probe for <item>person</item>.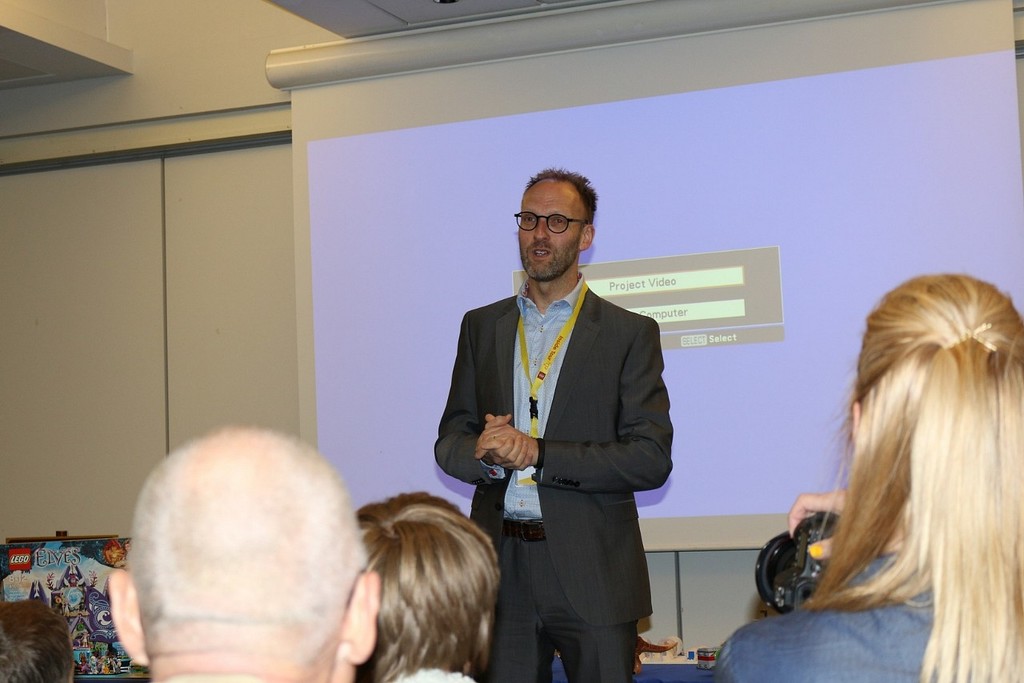
Probe result: box(0, 600, 74, 682).
